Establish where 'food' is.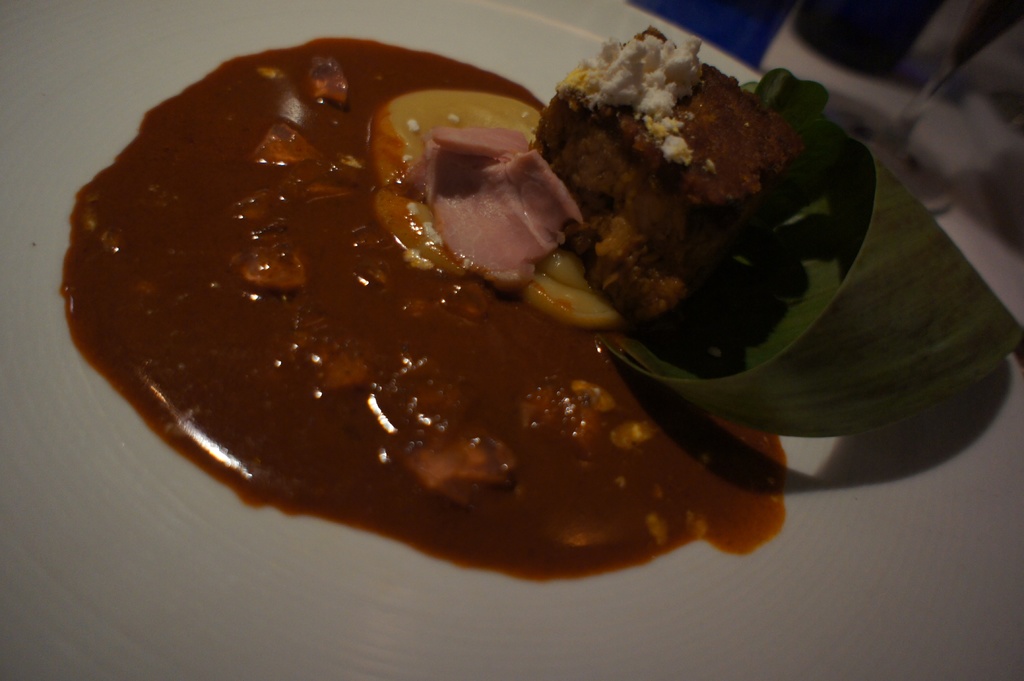
Established at x1=7 y1=0 x2=967 y2=604.
